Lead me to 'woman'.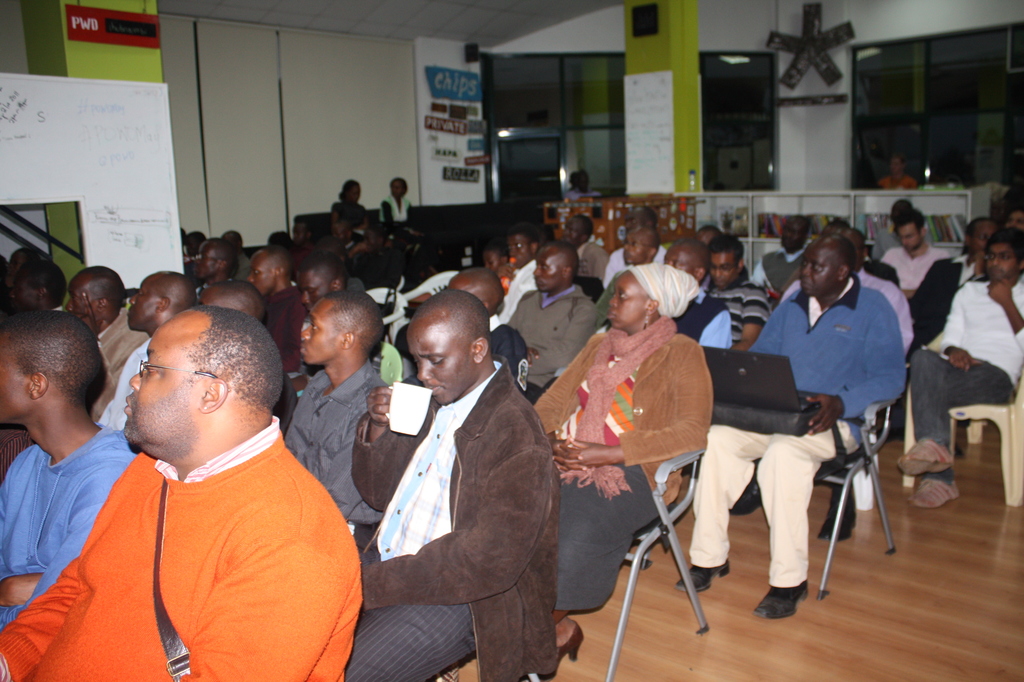
Lead to left=382, top=175, right=413, bottom=227.
